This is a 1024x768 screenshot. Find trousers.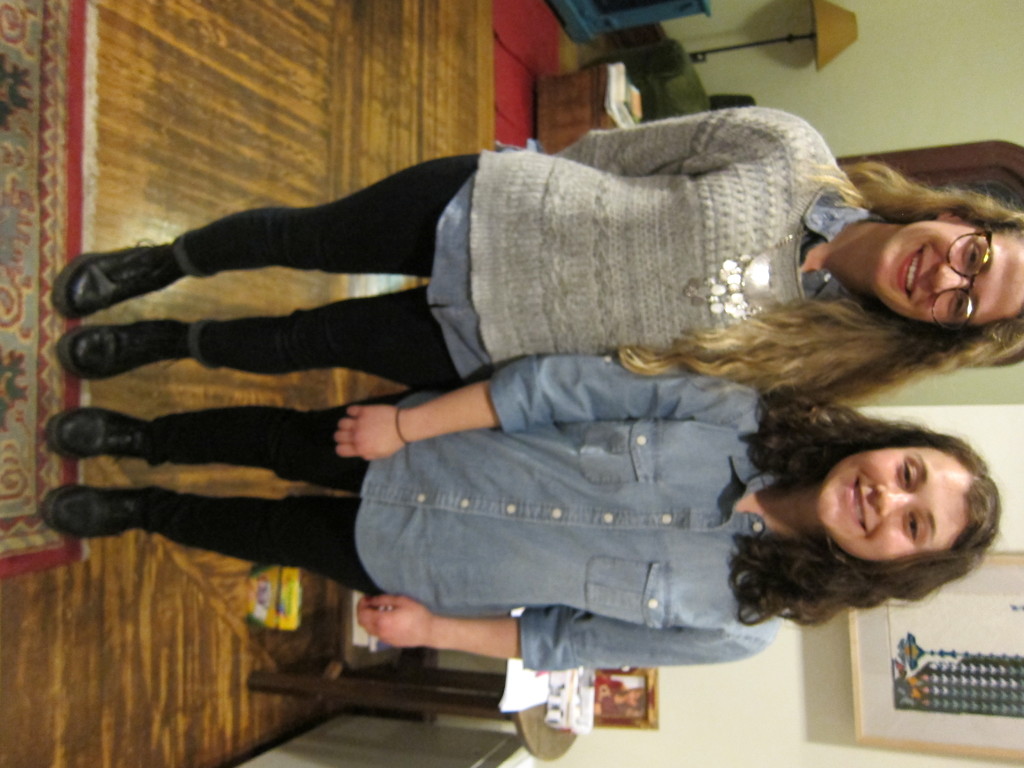
Bounding box: bbox=[136, 380, 413, 598].
